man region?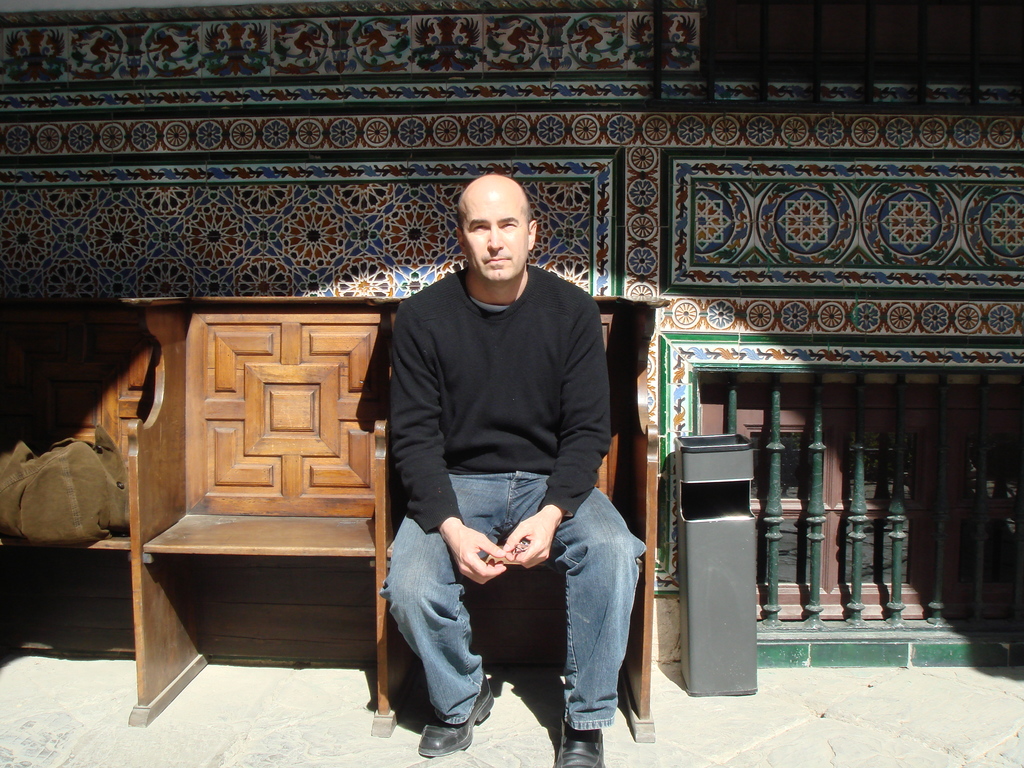
left=383, top=169, right=649, bottom=767
